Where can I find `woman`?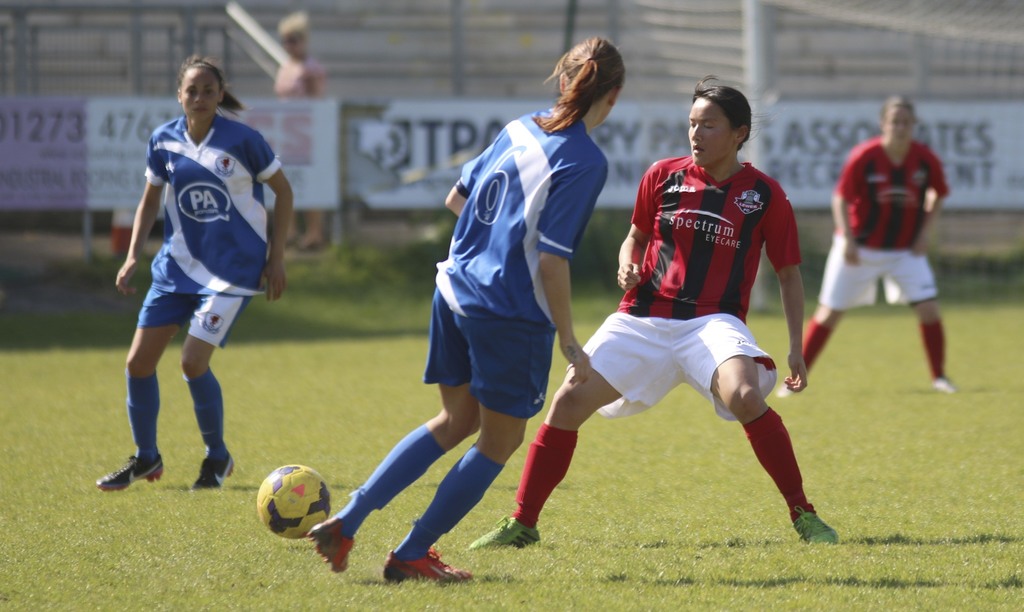
You can find it at x1=99, y1=49, x2=291, y2=520.
